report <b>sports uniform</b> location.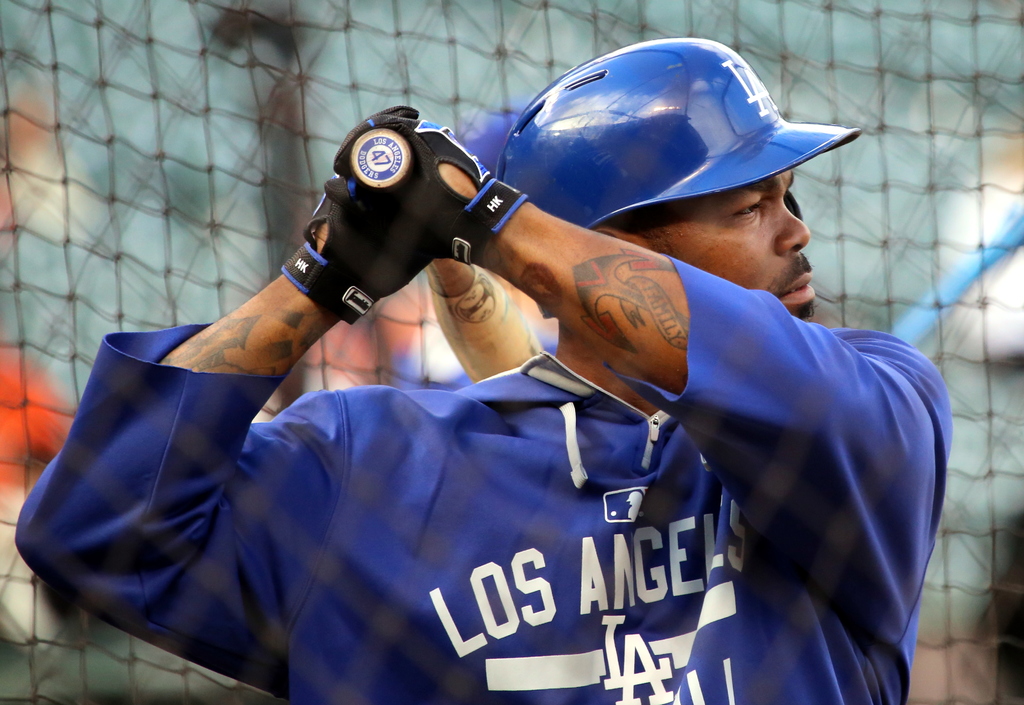
Report: 12/38/955/704.
